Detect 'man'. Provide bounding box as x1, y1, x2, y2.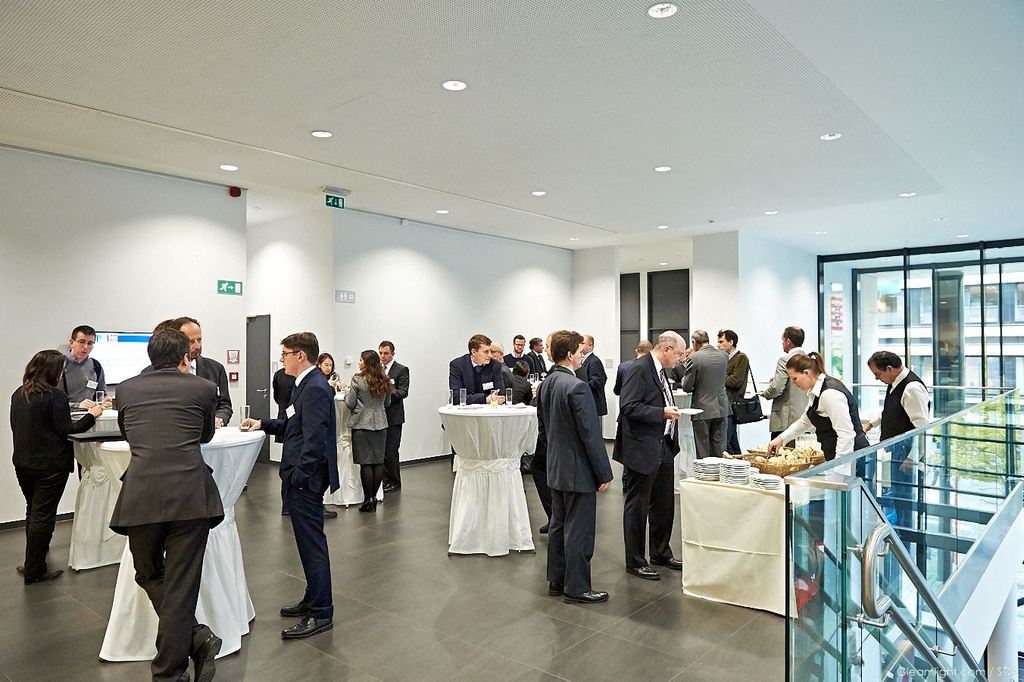
511, 360, 534, 404.
